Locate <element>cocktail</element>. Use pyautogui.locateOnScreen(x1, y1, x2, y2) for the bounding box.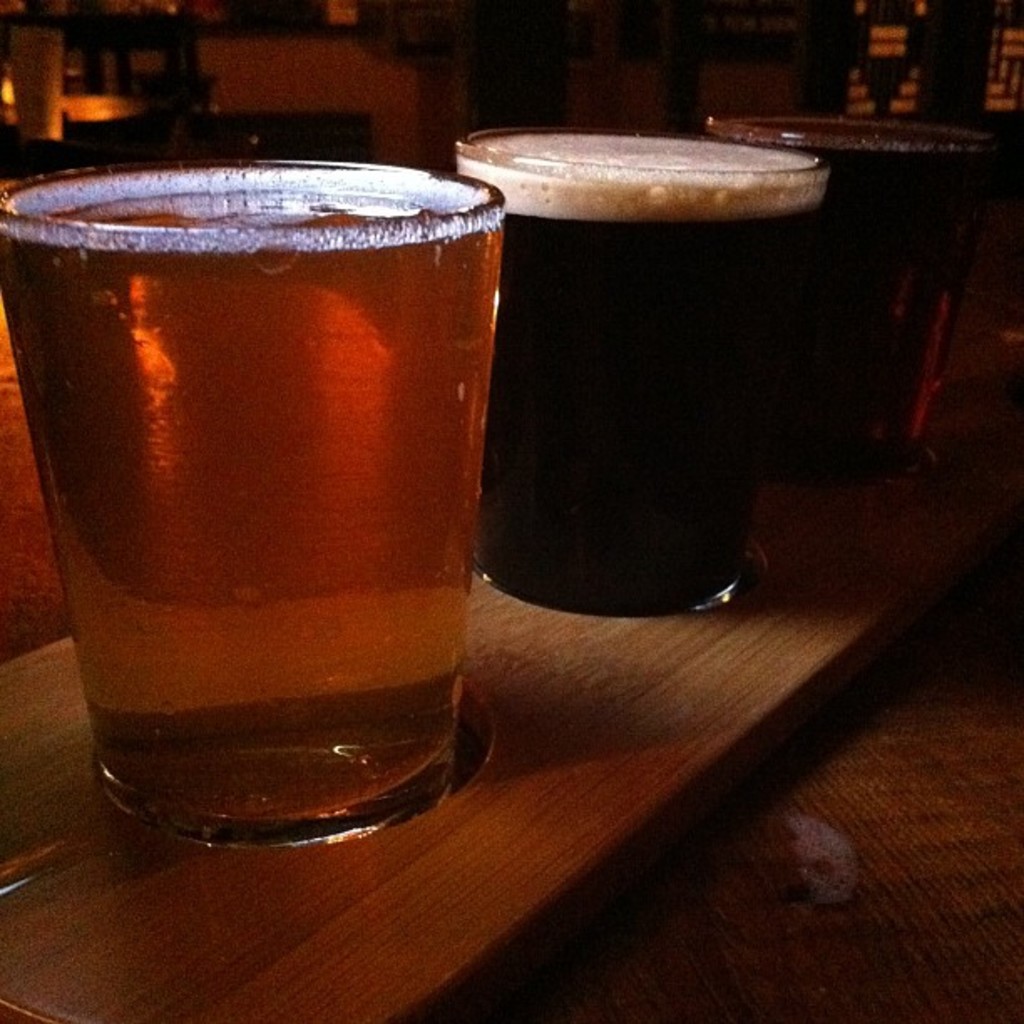
pyautogui.locateOnScreen(714, 104, 992, 442).
